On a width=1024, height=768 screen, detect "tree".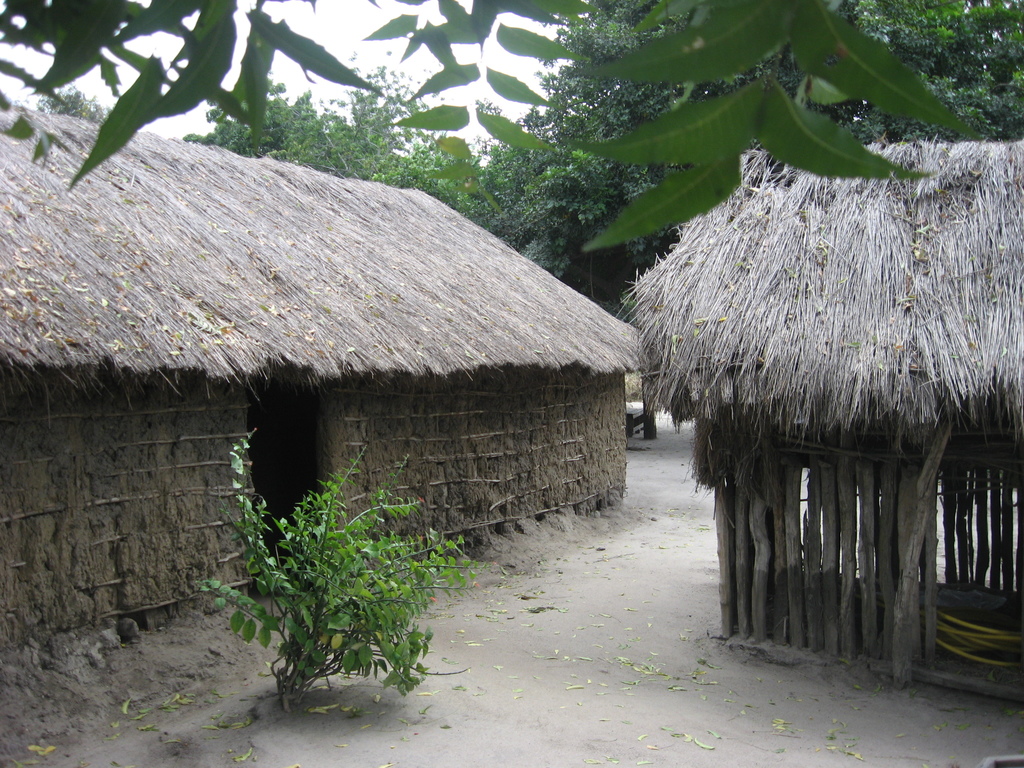
{"x1": 0, "y1": 2, "x2": 979, "y2": 253}.
